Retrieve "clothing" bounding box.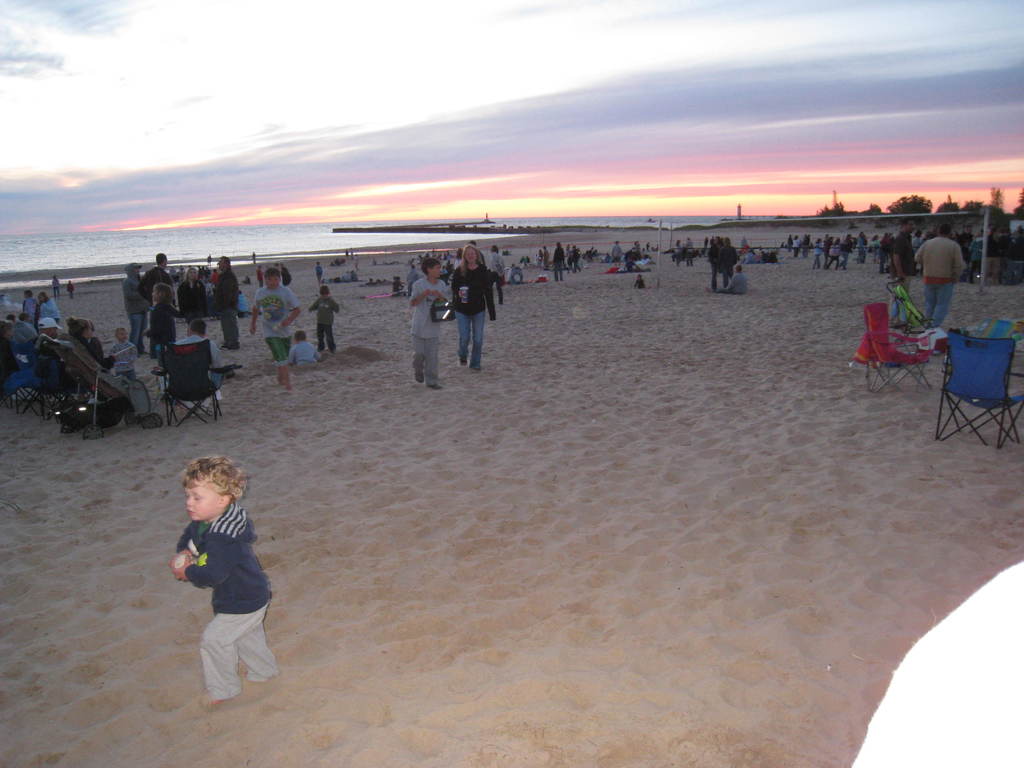
Bounding box: (x1=69, y1=330, x2=143, y2=415).
